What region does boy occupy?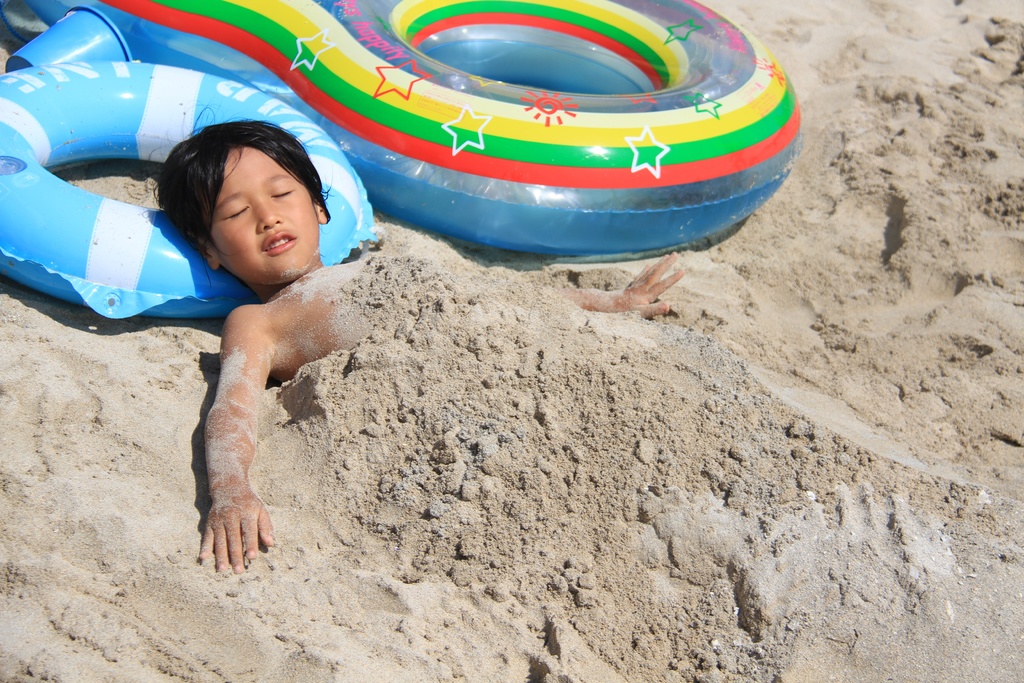
l=151, t=97, r=684, b=572.
